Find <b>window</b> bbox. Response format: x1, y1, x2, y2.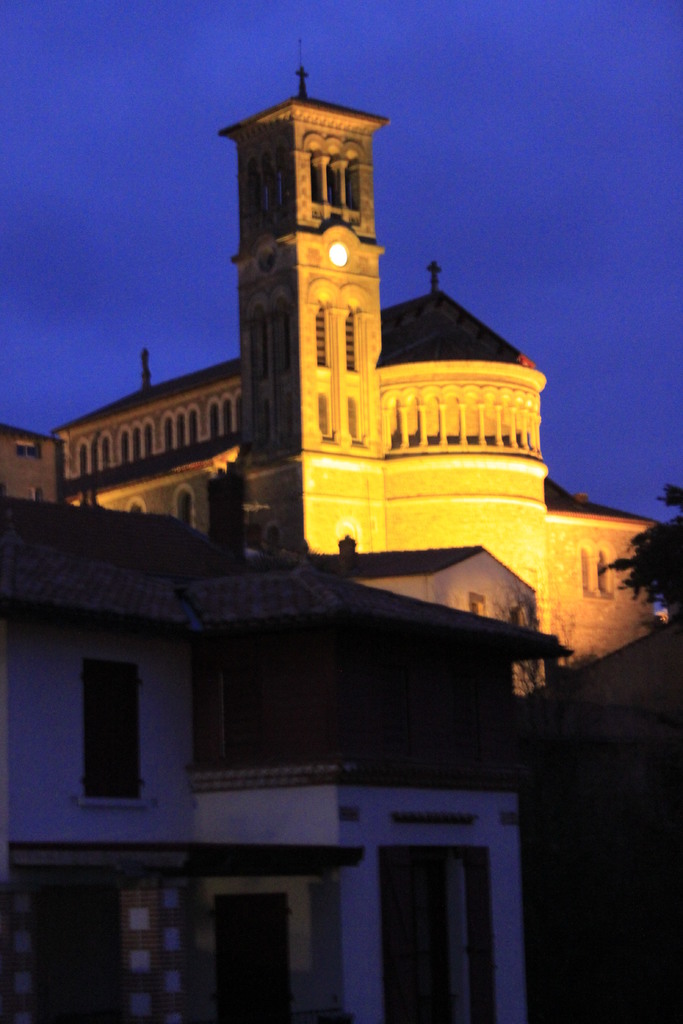
172, 485, 201, 532.
